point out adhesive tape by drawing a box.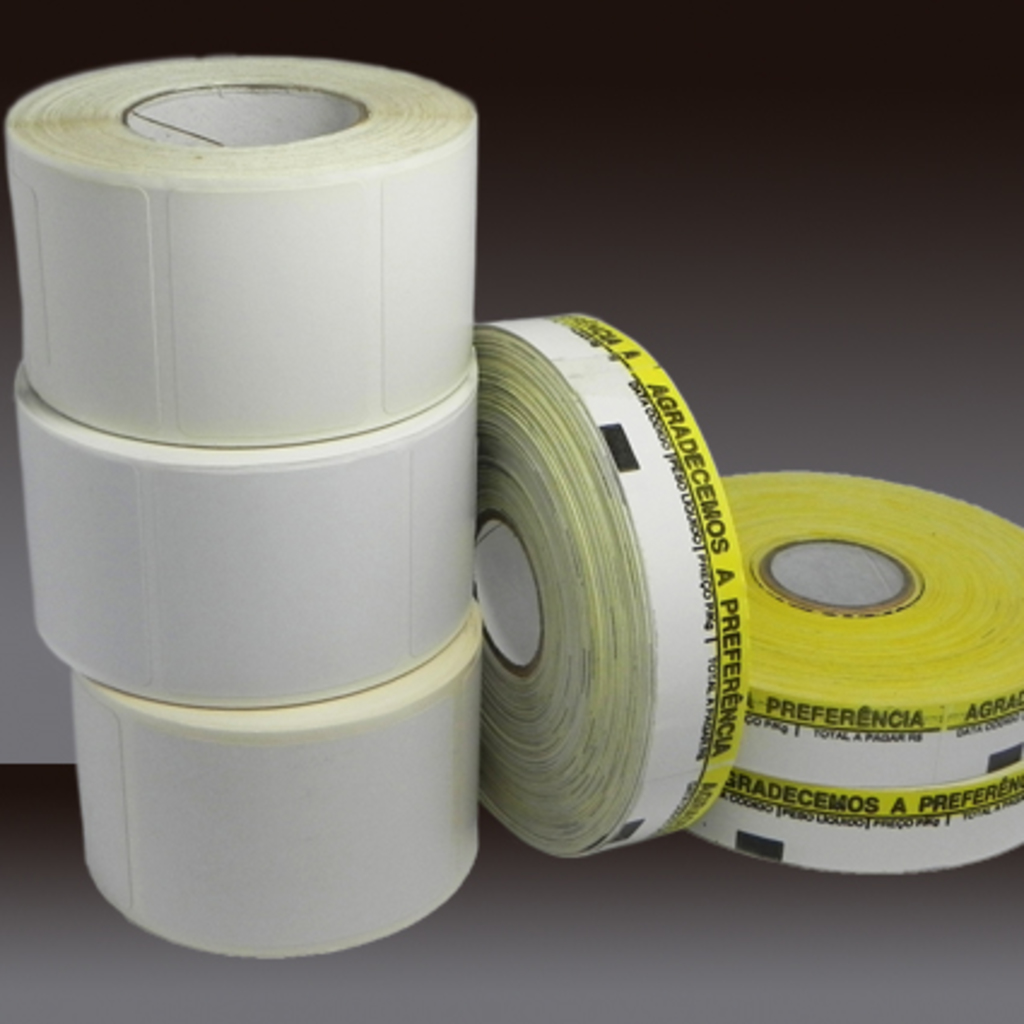
<box>67,598,484,957</box>.
